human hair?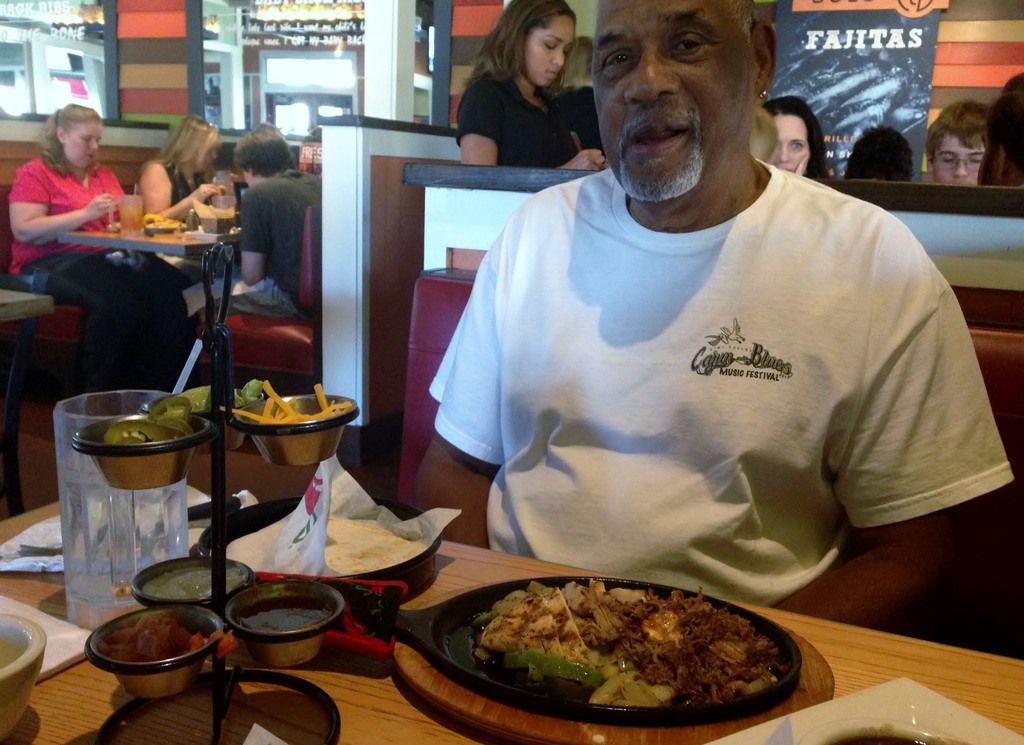
box=[754, 90, 830, 178]
